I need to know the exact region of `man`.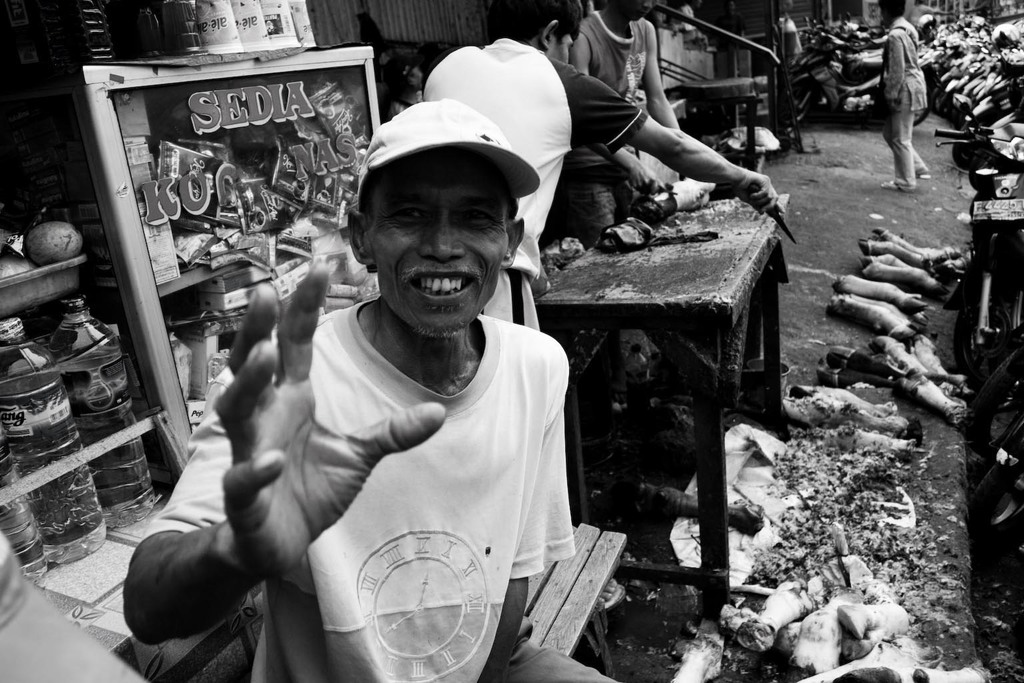
Region: bbox=(567, 0, 683, 241).
